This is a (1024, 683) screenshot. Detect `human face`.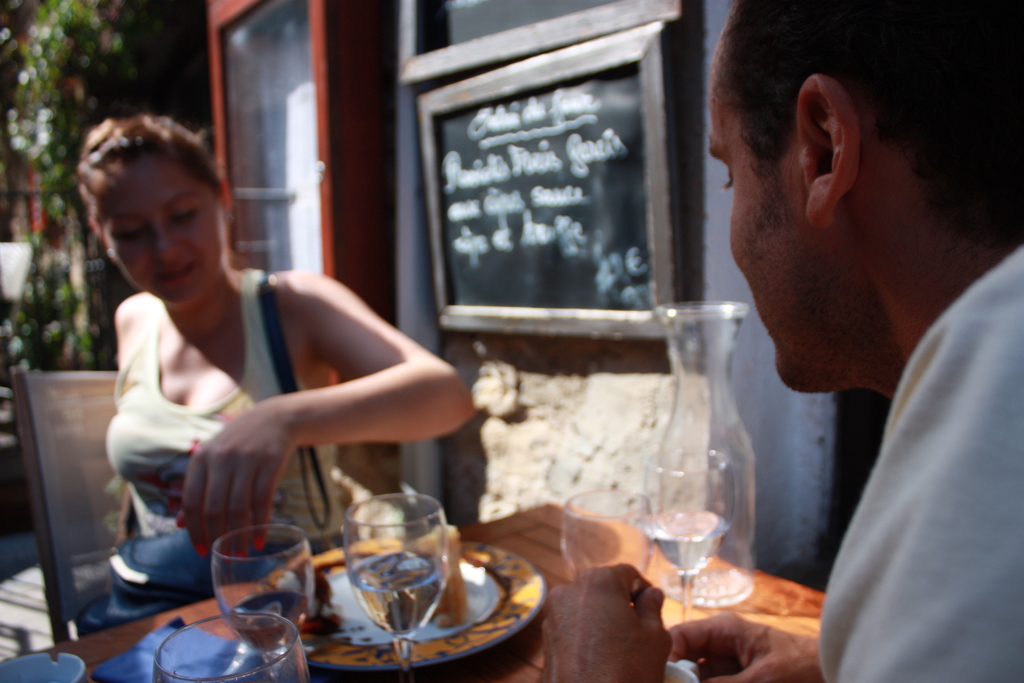
crop(710, 71, 804, 390).
